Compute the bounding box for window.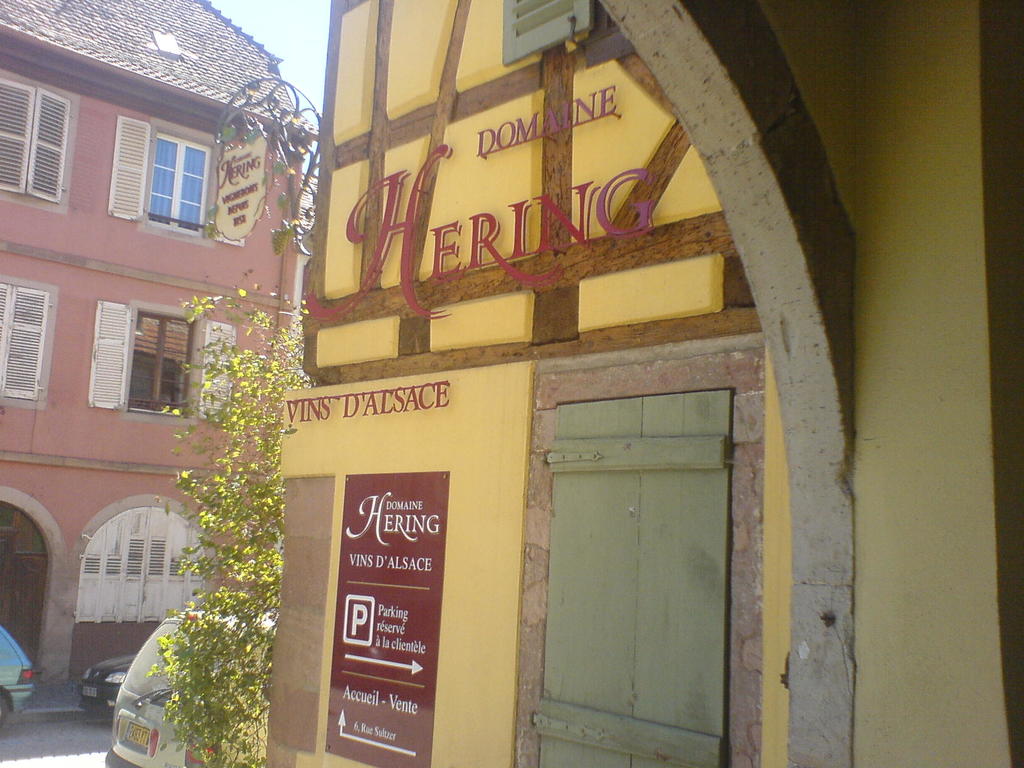
bbox=[89, 314, 241, 445].
